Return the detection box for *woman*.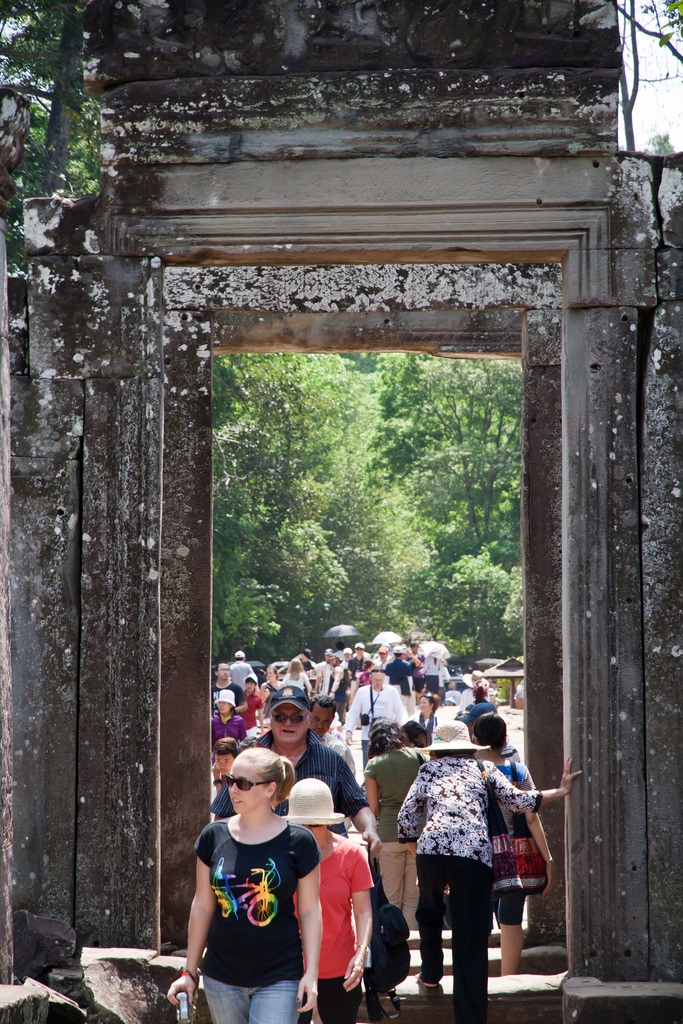
detection(211, 688, 247, 791).
